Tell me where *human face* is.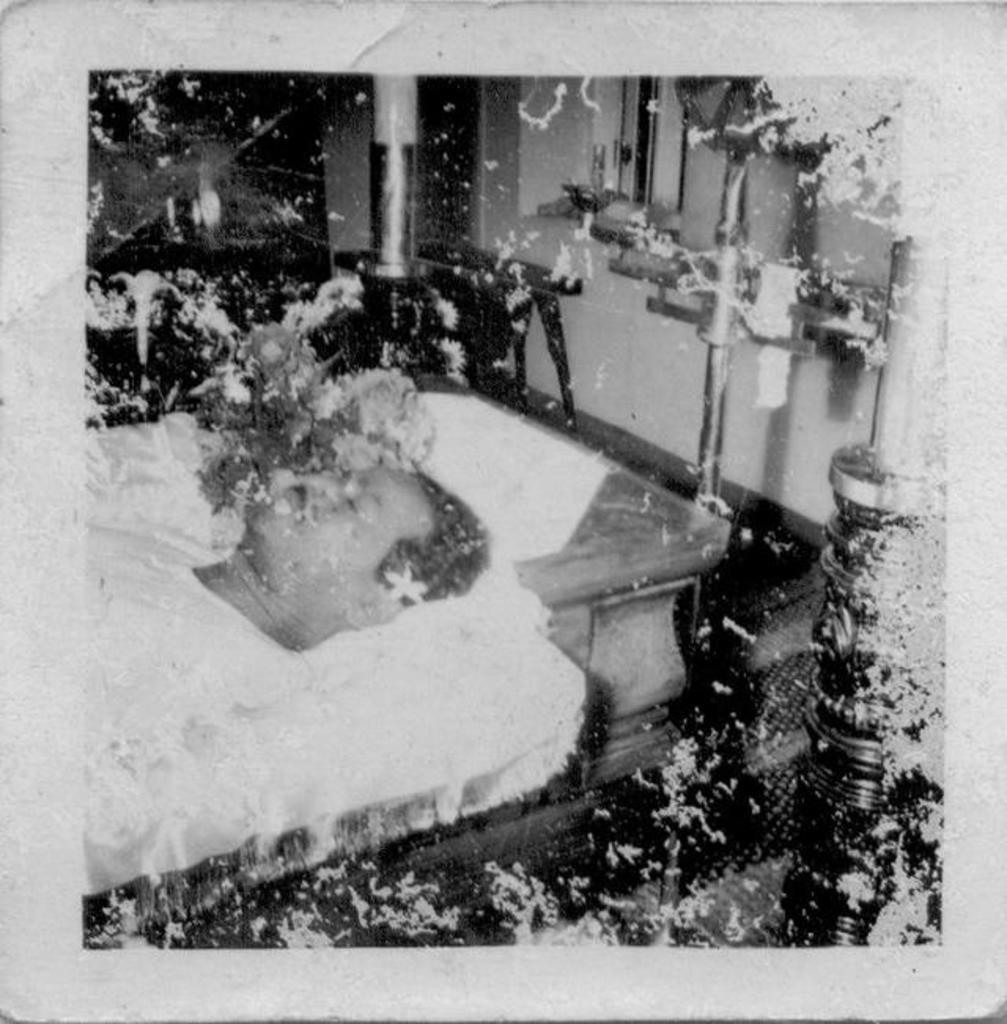
*human face* is at locate(241, 473, 445, 596).
